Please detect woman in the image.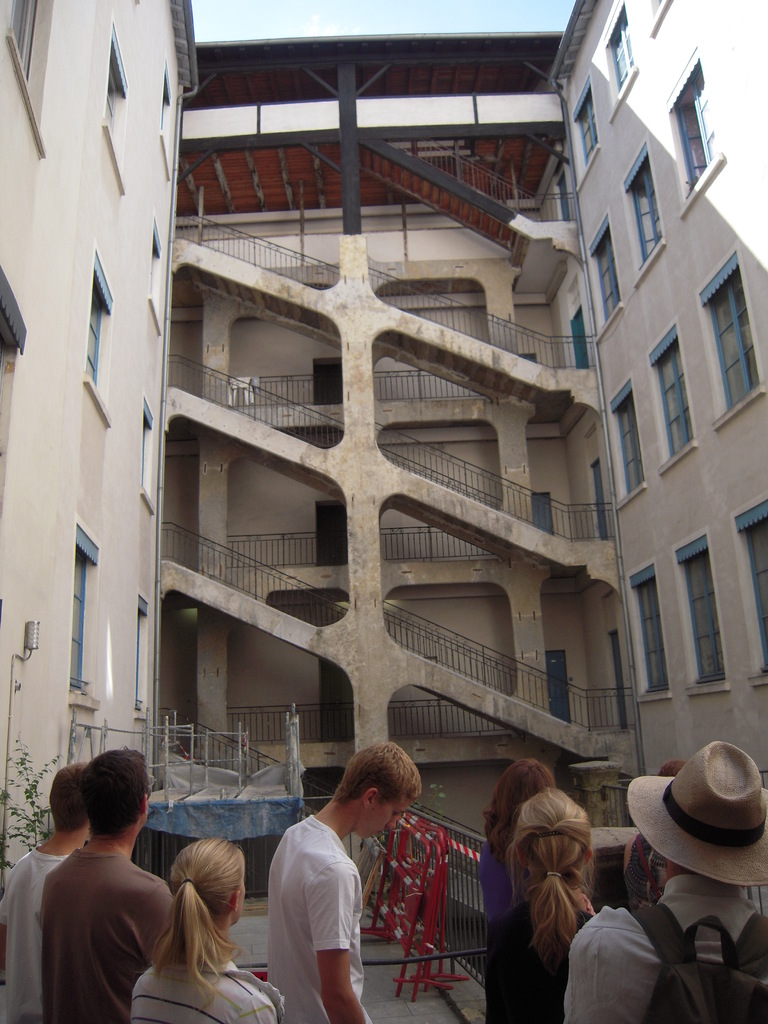
129, 833, 285, 1023.
